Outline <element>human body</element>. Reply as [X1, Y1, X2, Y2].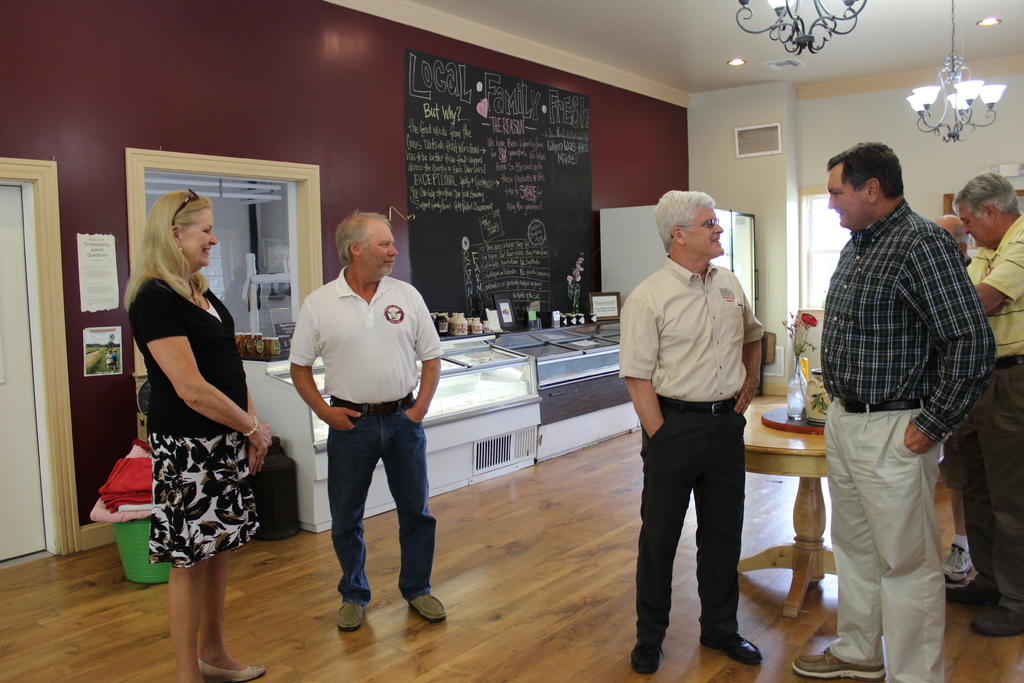
[124, 207, 274, 655].
